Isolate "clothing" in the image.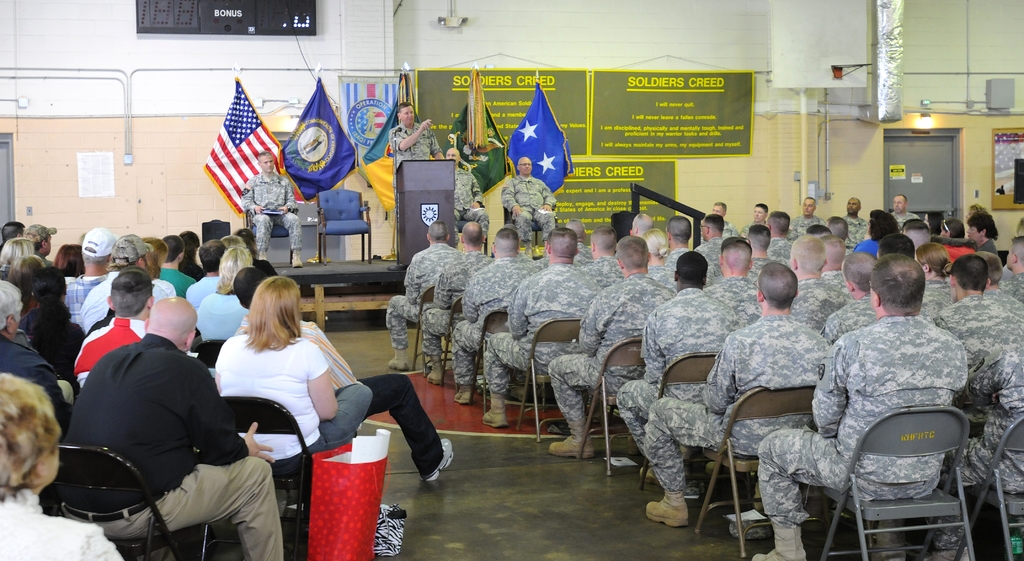
Isolated region: detection(896, 207, 910, 236).
